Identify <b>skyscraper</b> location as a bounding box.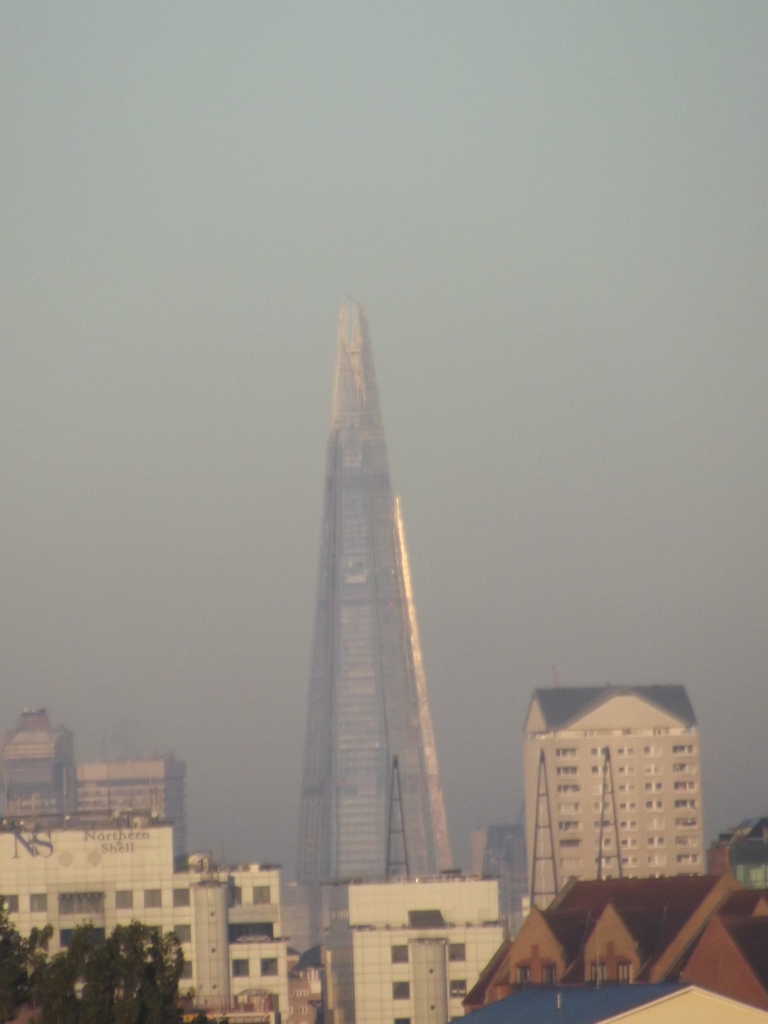
Rect(274, 255, 472, 934).
